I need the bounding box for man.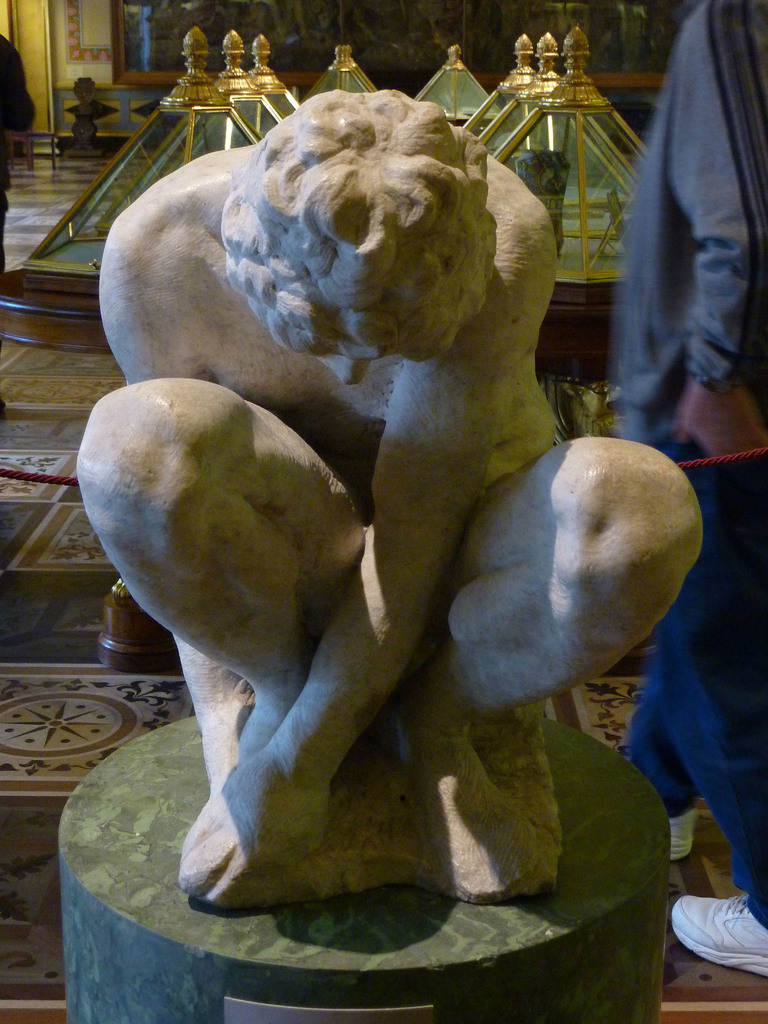
Here it is: 615/0/767/981.
